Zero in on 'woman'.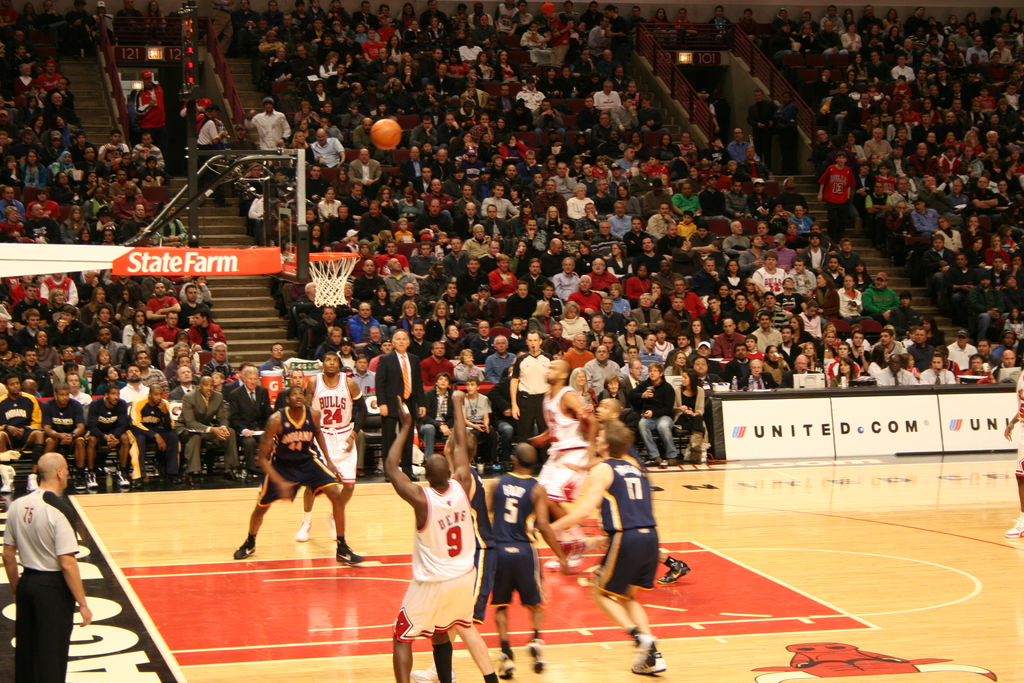
Zeroed in: detection(472, 49, 496, 83).
